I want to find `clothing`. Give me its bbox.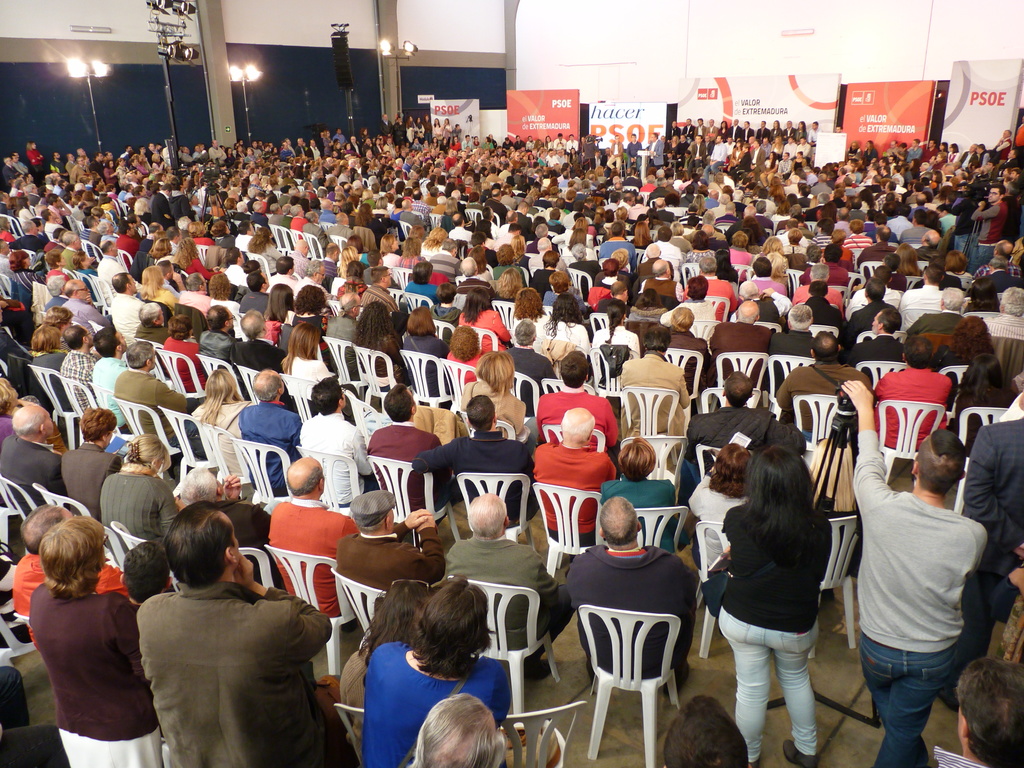
(60, 440, 118, 526).
